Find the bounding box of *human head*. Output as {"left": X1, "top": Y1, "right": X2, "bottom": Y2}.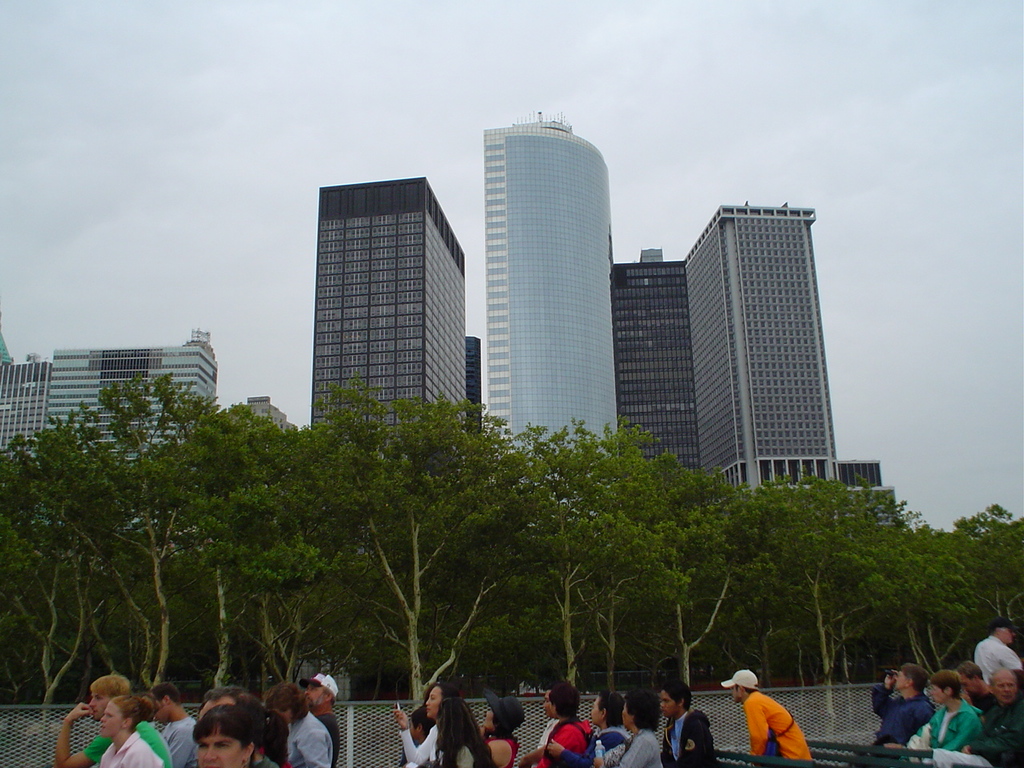
{"left": 150, "top": 682, "right": 180, "bottom": 720}.
